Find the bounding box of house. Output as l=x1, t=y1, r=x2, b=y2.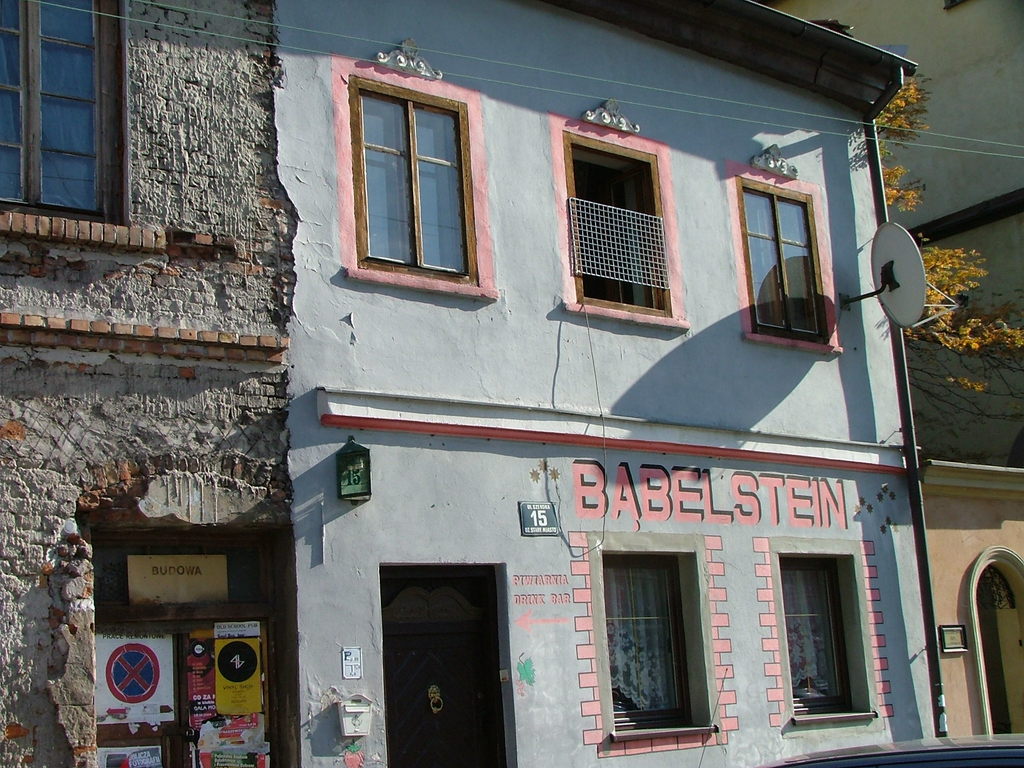
l=918, t=465, r=1023, b=735.
